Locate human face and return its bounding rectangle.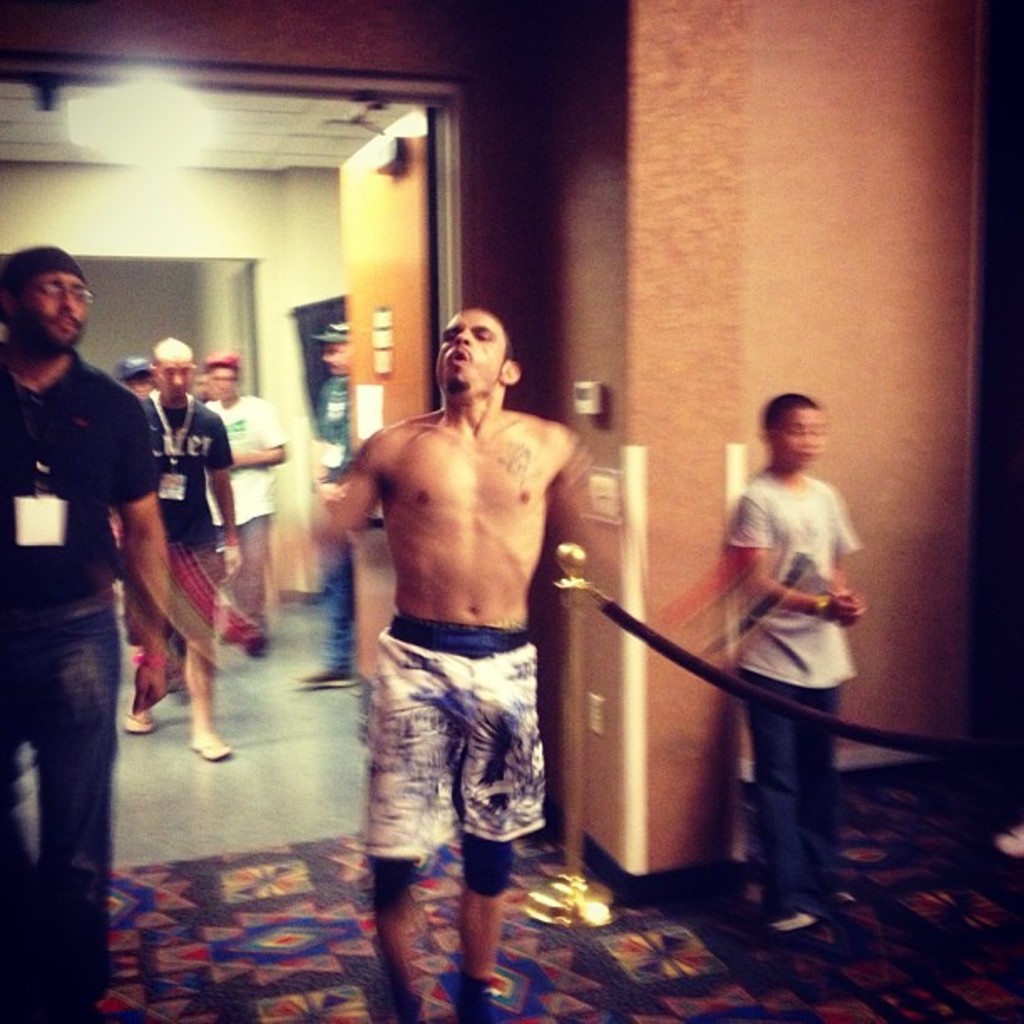
432/310/507/398.
